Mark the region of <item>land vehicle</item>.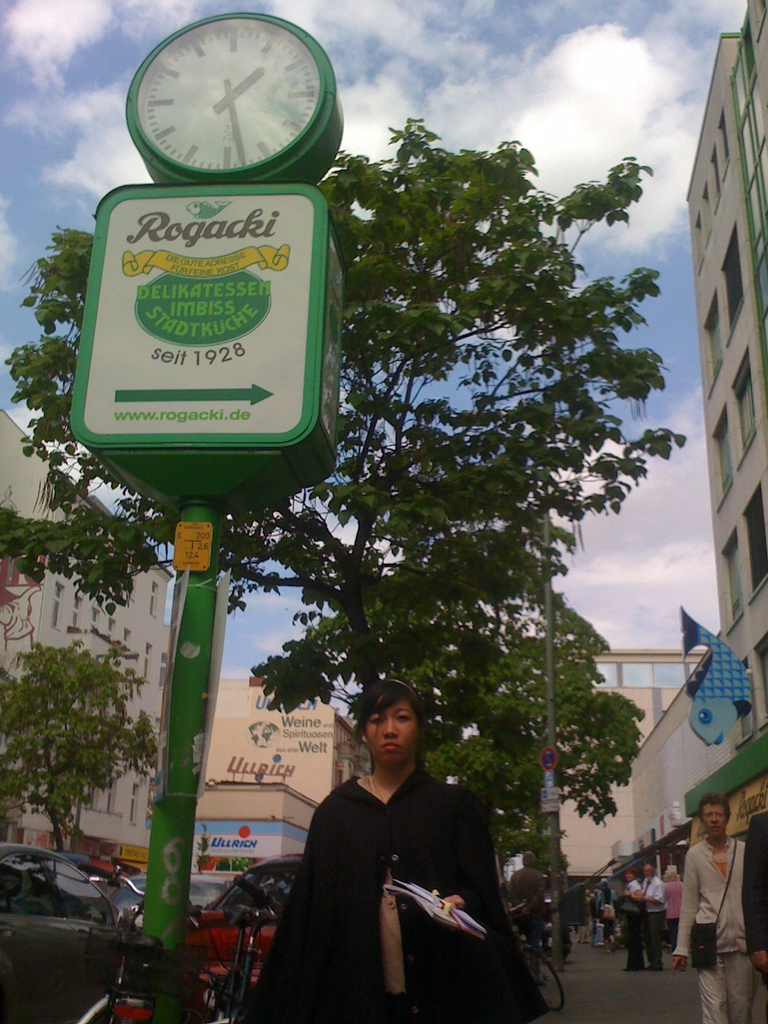
Region: <bbox>0, 838, 175, 1004</bbox>.
